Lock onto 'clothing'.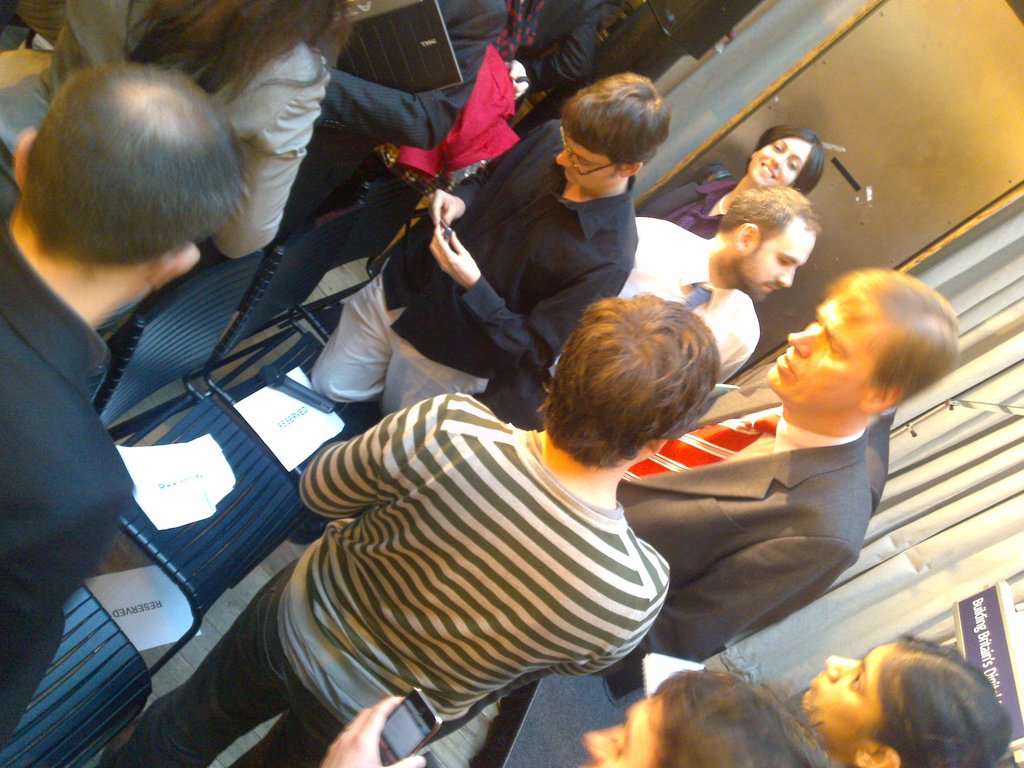
Locked: left=532, top=0, right=589, bottom=87.
